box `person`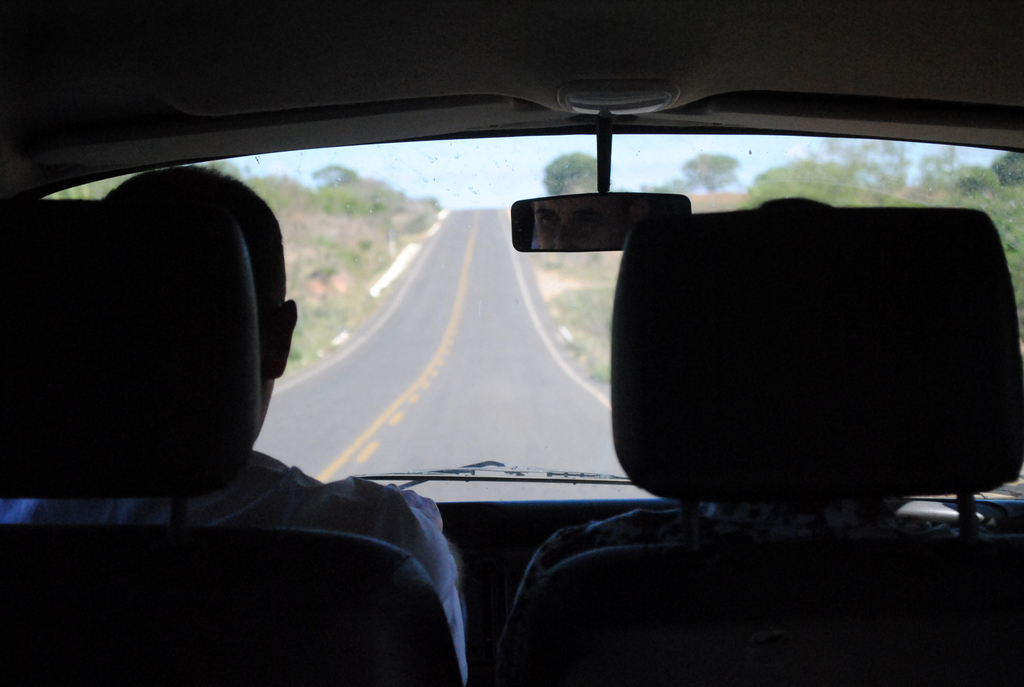
0 162 465 686
